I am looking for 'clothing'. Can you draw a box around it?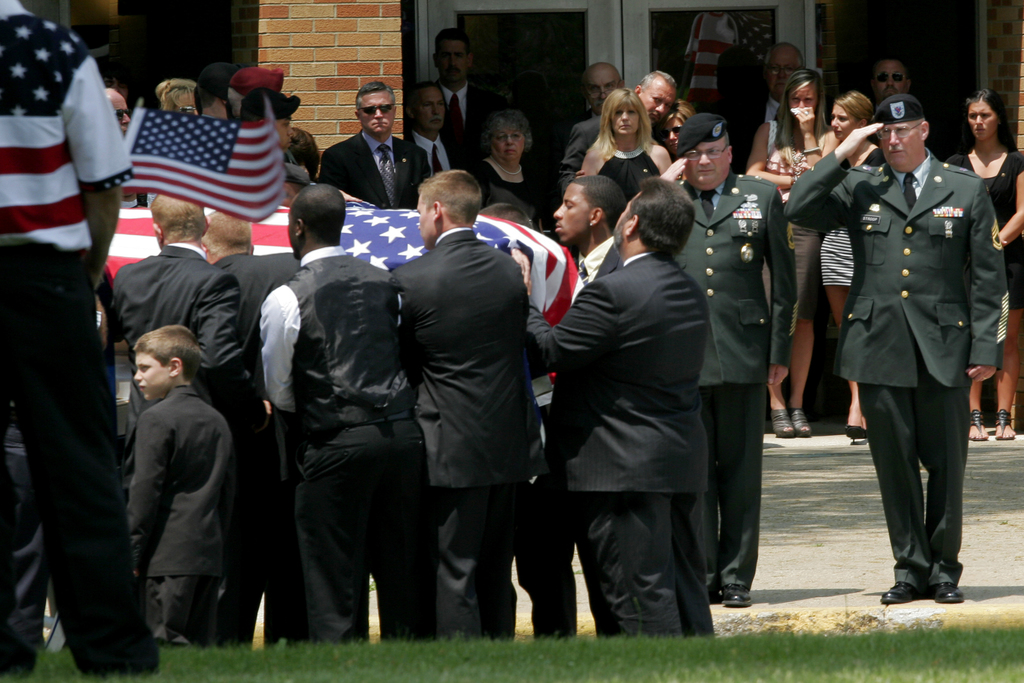
Sure, the bounding box is select_region(0, 0, 124, 238).
